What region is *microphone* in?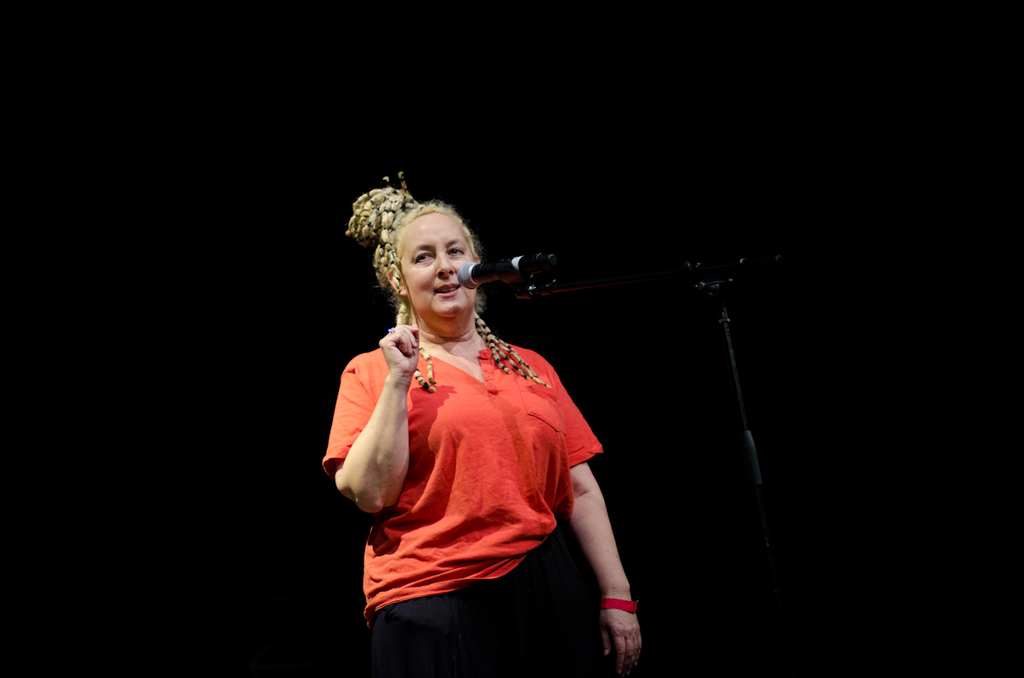
459 252 557 290.
